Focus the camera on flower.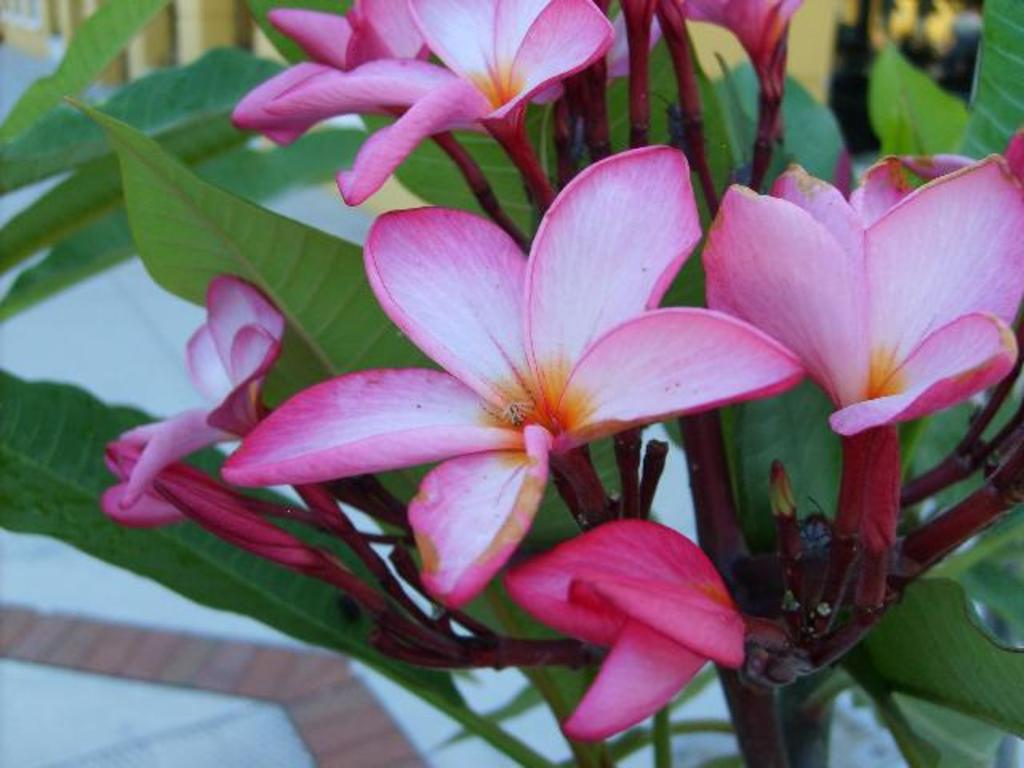
Focus region: select_region(109, 483, 184, 525).
